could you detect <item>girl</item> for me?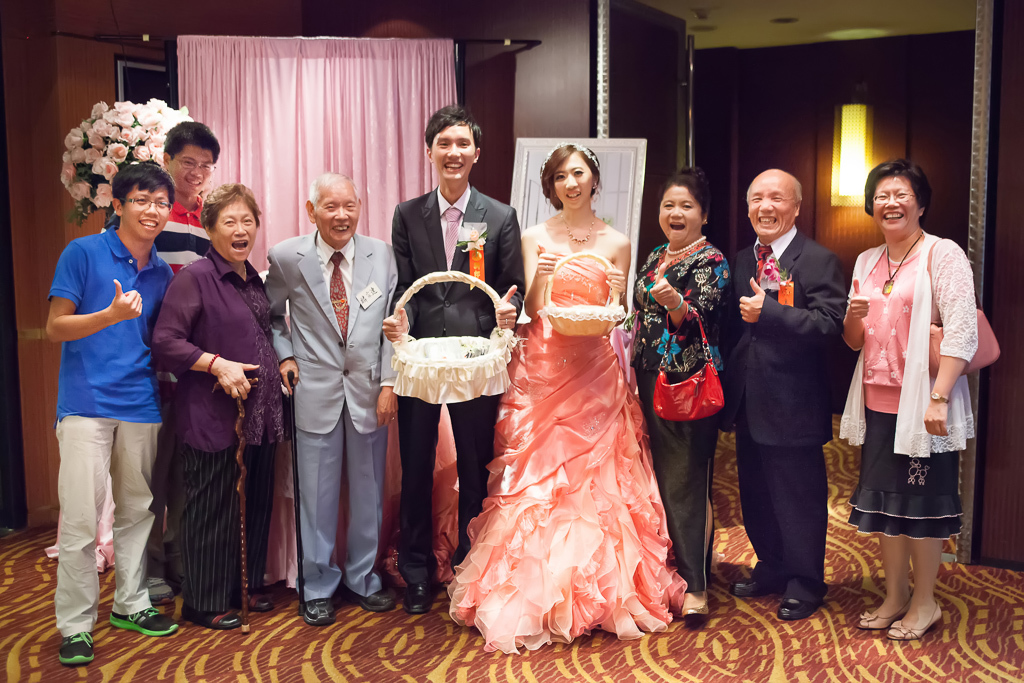
Detection result: {"x1": 444, "y1": 142, "x2": 684, "y2": 657}.
